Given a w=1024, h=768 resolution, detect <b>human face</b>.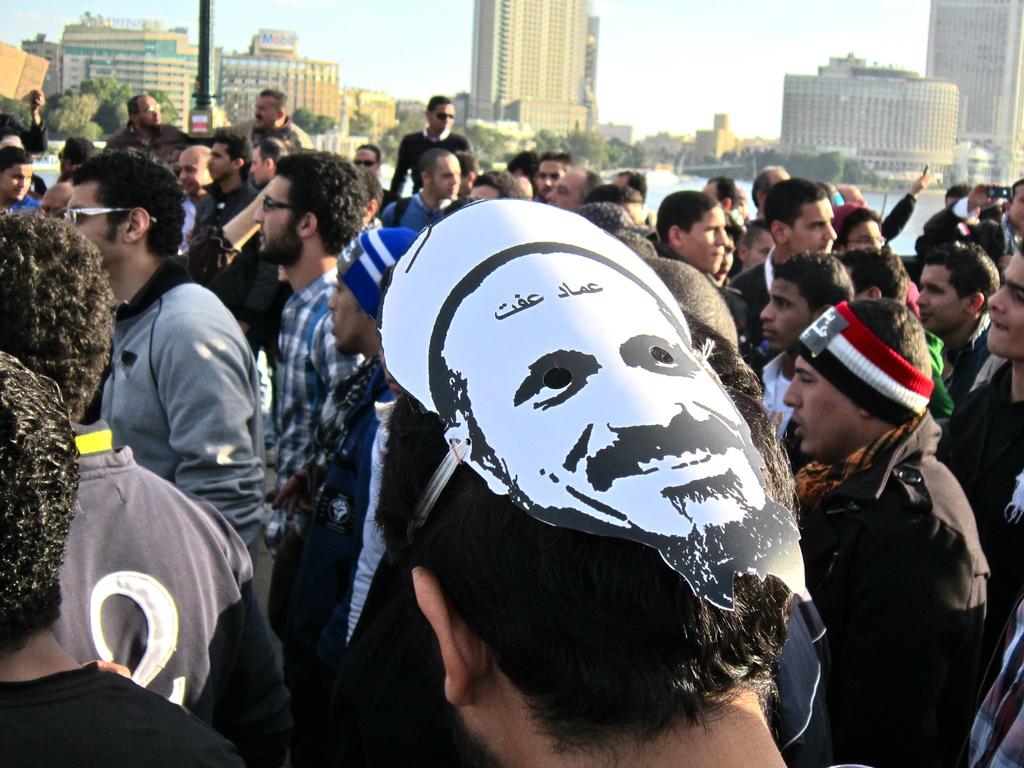
Rect(467, 188, 492, 205).
